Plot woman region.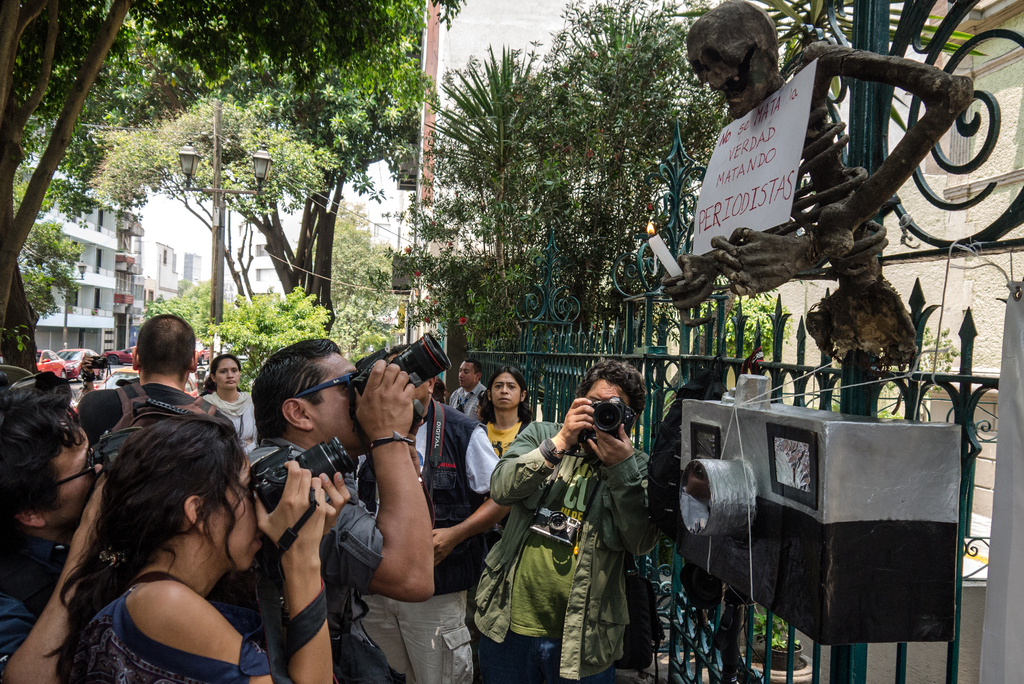
Plotted at [x1=474, y1=366, x2=536, y2=452].
